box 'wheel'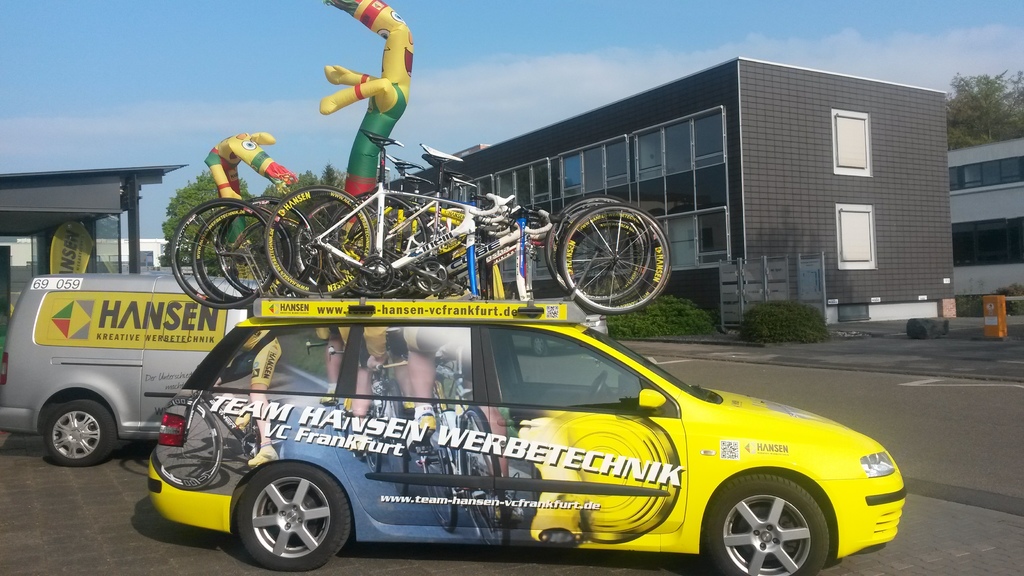
detection(230, 214, 268, 288)
